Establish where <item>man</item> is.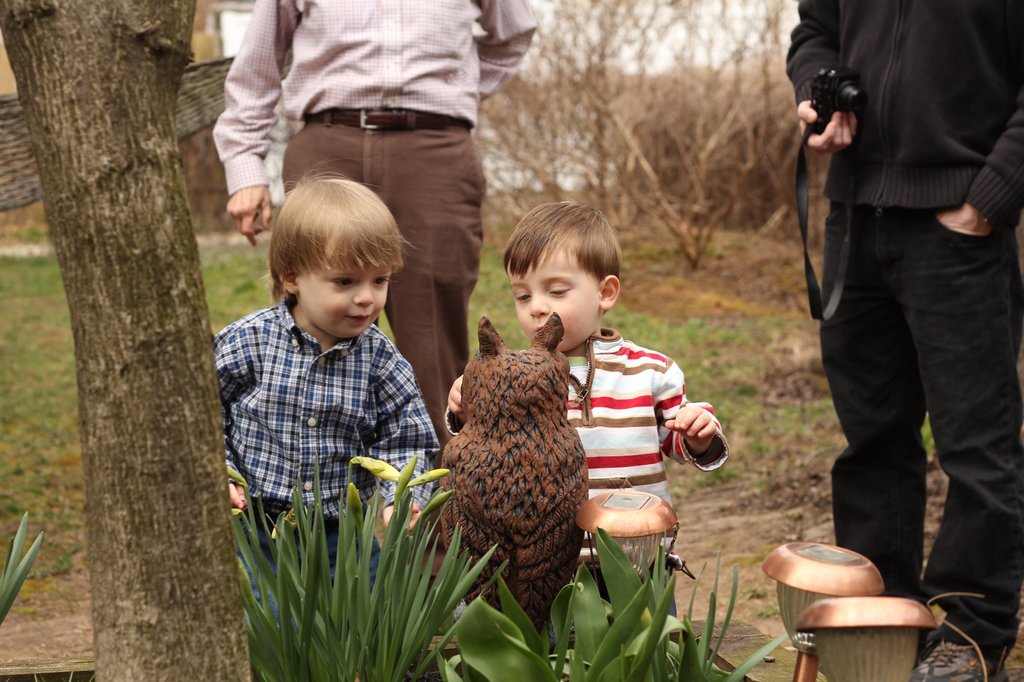
Established at left=214, top=0, right=536, bottom=475.
